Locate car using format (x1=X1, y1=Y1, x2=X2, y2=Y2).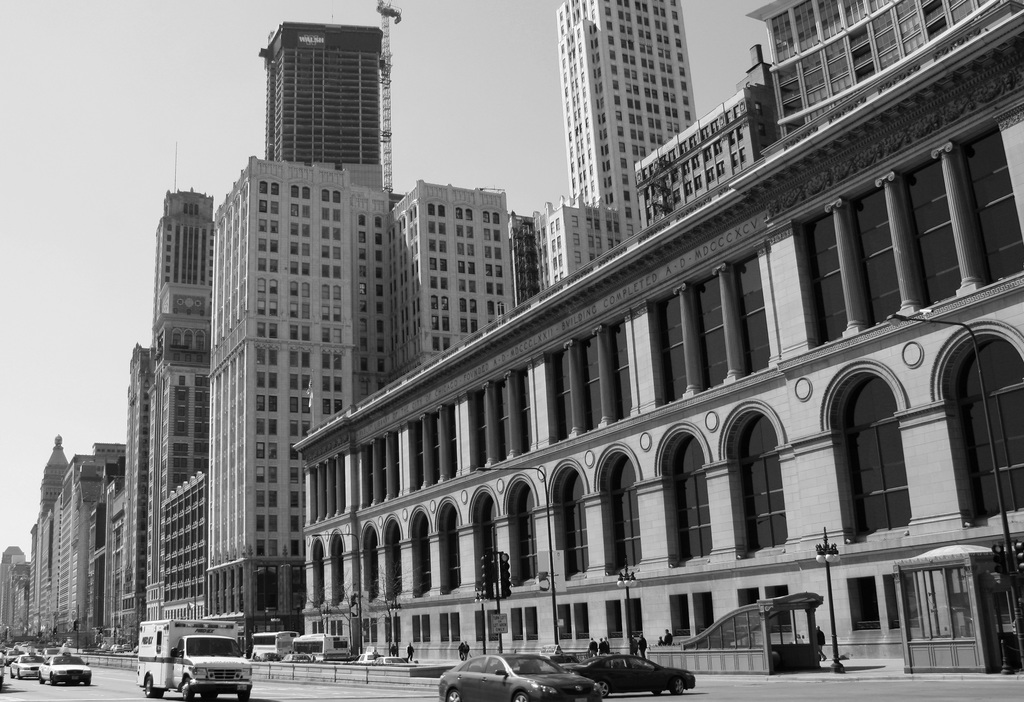
(x1=11, y1=653, x2=37, y2=675).
